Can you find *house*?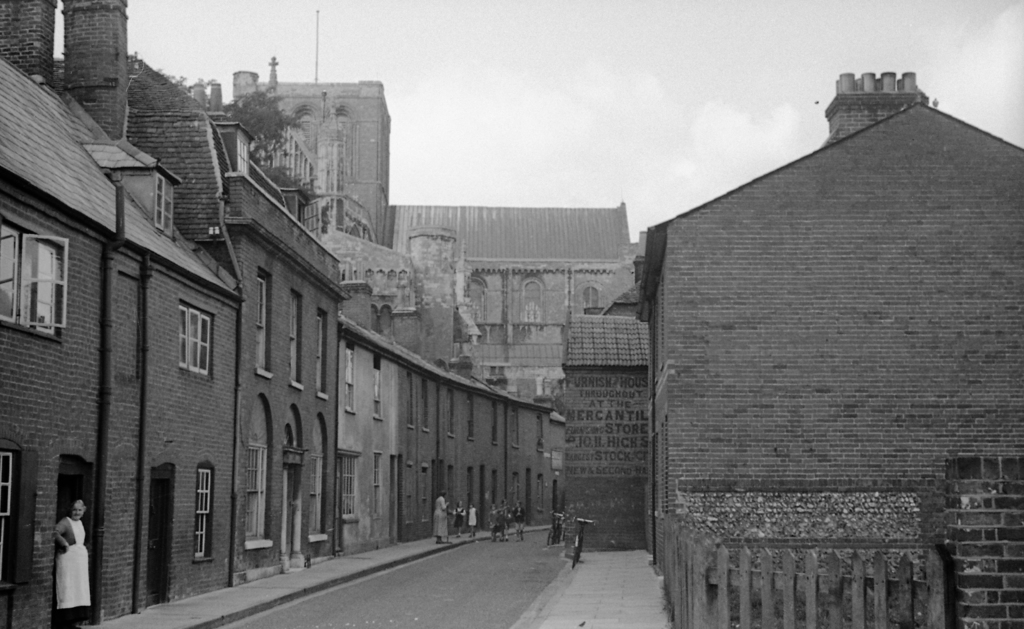
Yes, bounding box: detection(394, 345, 558, 544).
